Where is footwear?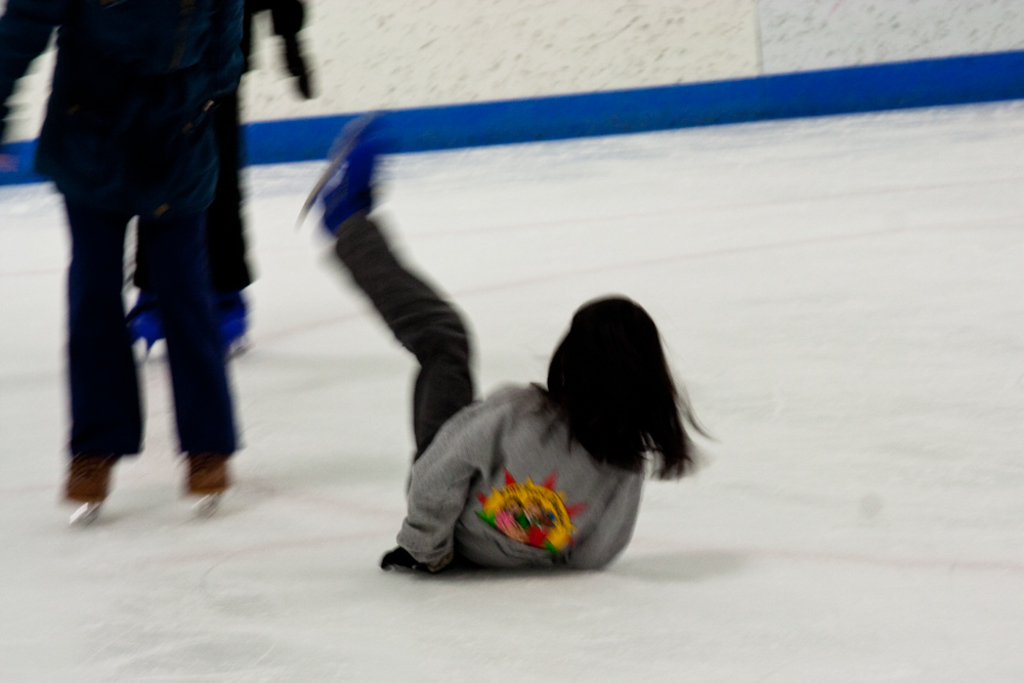
(left=184, top=460, right=228, bottom=495).
